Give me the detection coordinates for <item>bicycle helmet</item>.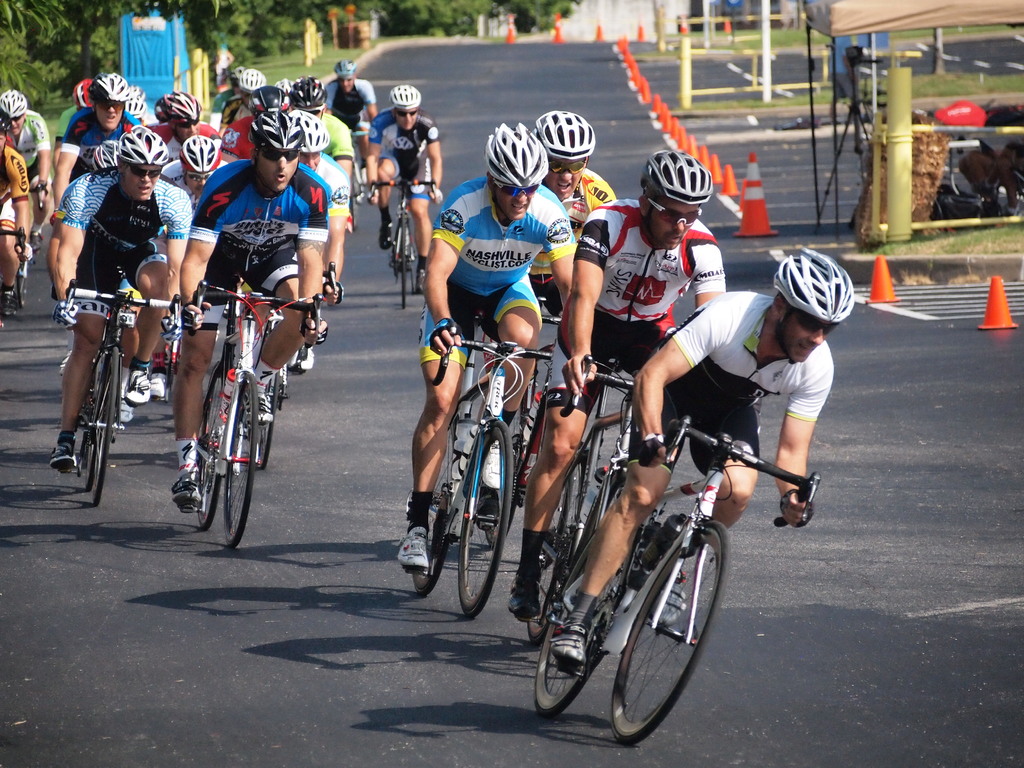
<bbox>294, 110, 329, 152</bbox>.
